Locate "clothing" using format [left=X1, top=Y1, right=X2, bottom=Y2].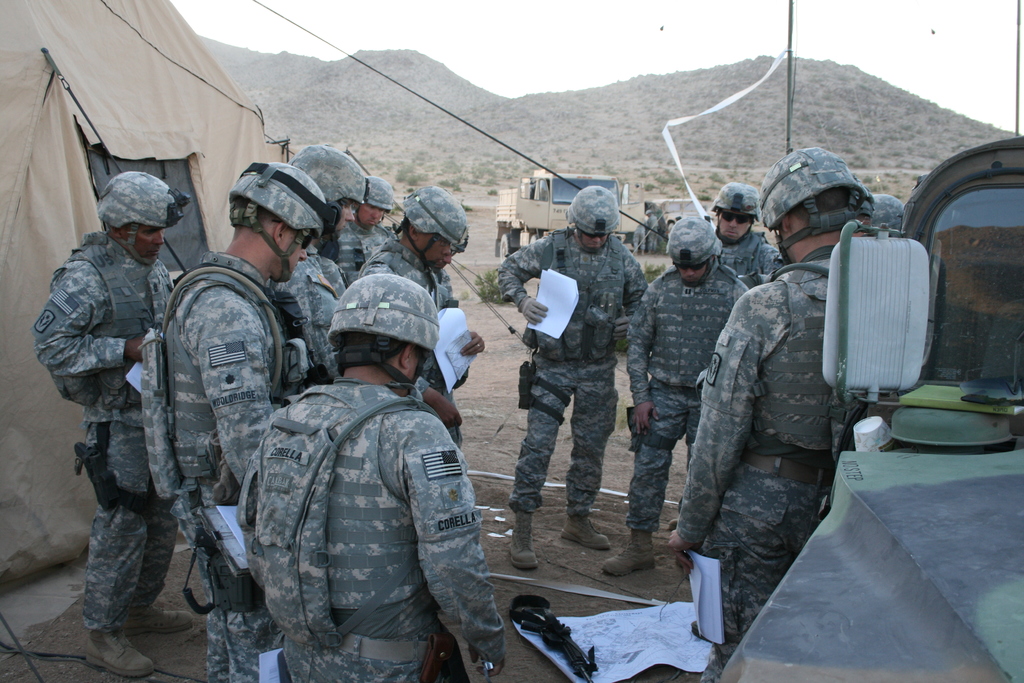
[left=244, top=370, right=503, bottom=682].
